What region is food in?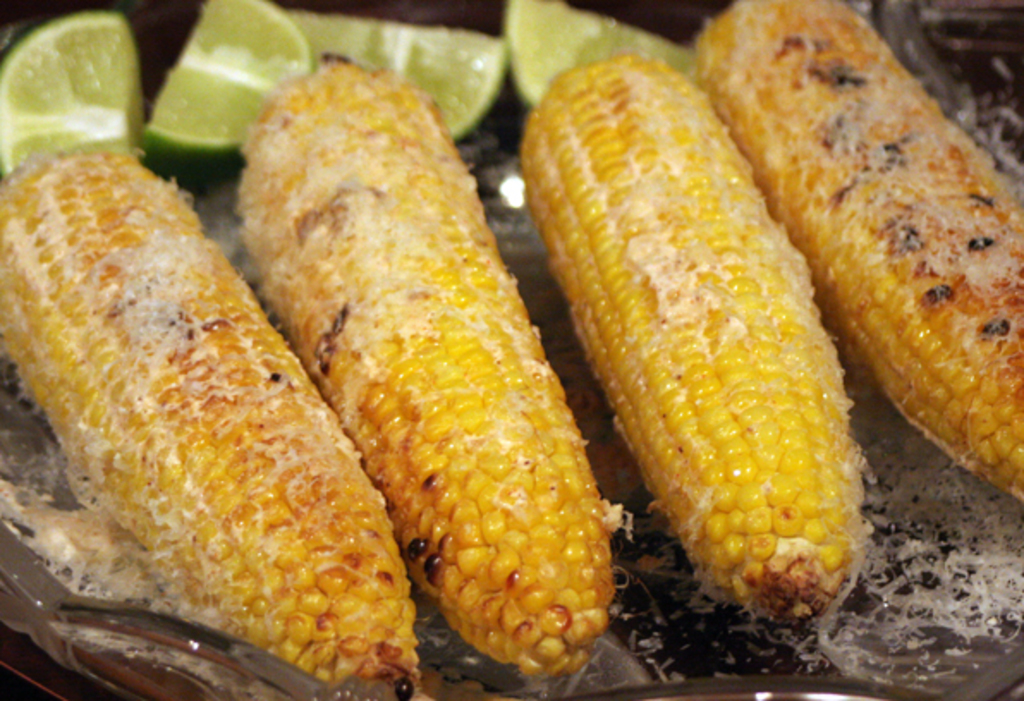
{"x1": 0, "y1": 12, "x2": 144, "y2": 179}.
